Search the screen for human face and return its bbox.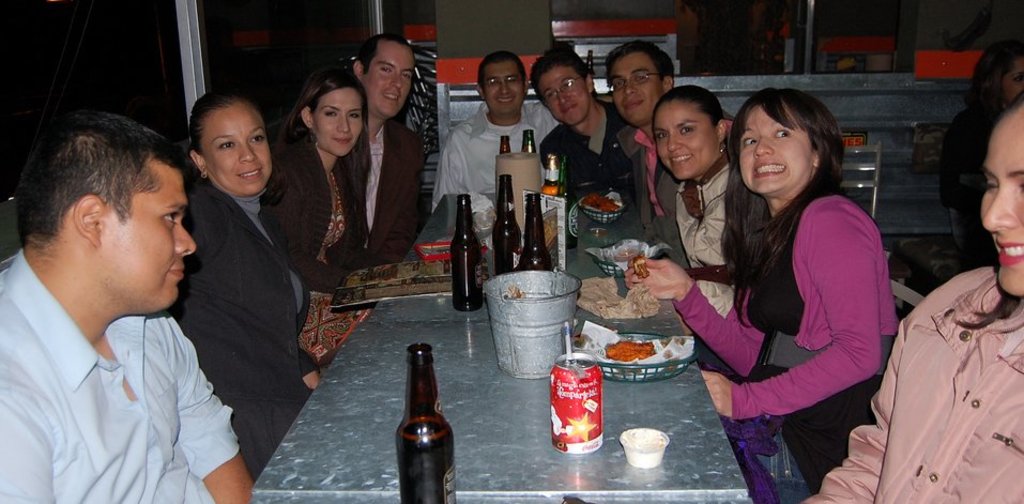
Found: detection(107, 163, 198, 309).
